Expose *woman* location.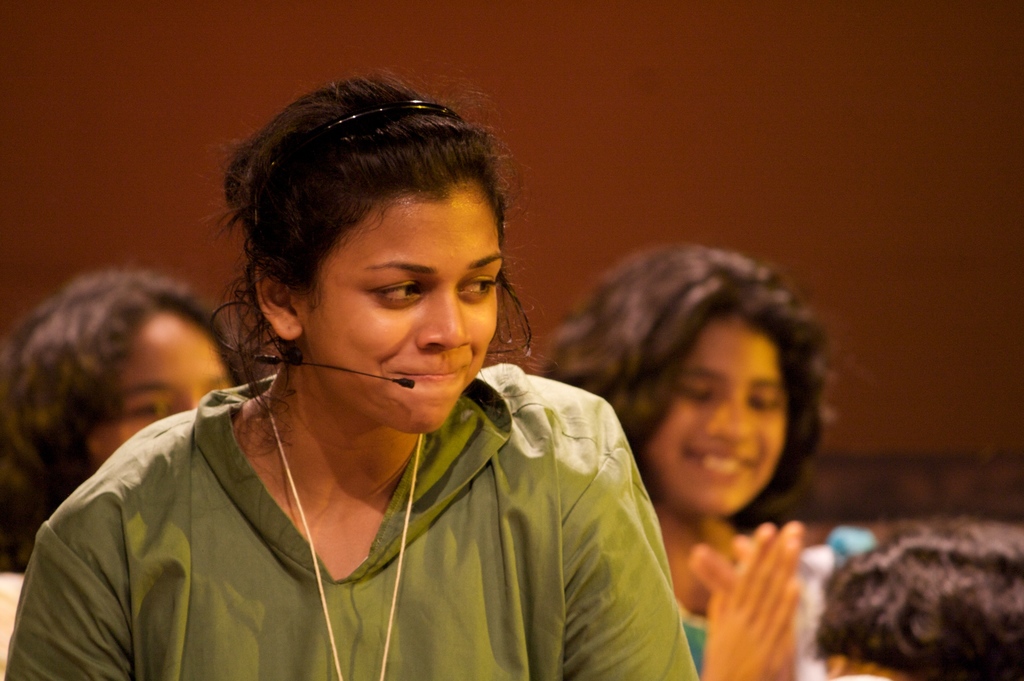
Exposed at (0,264,262,579).
